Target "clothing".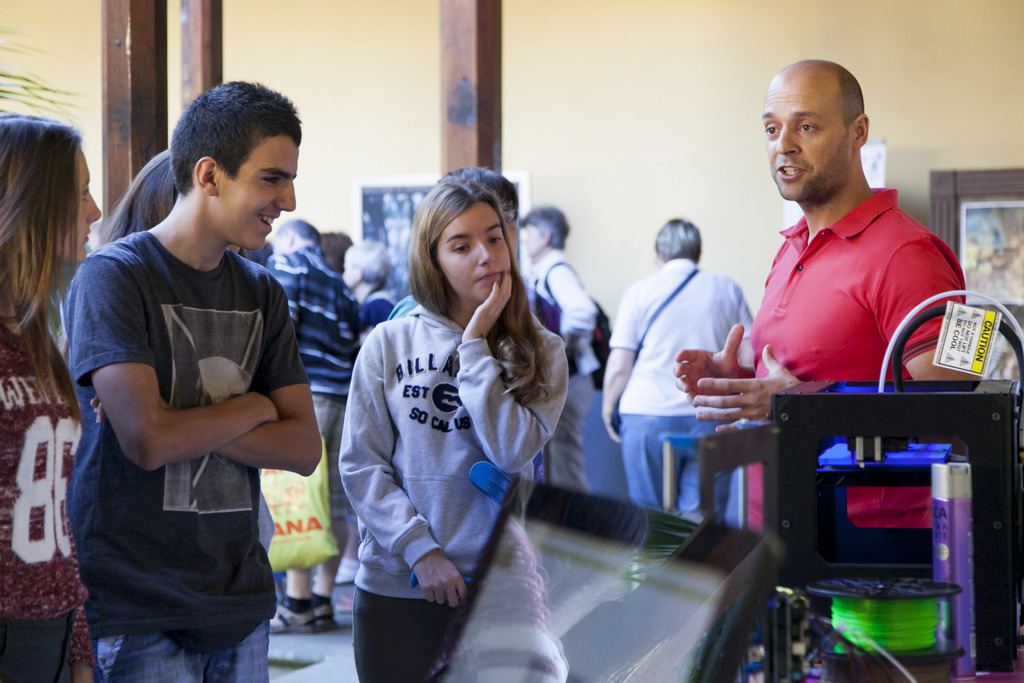
Target region: locate(522, 249, 601, 488).
